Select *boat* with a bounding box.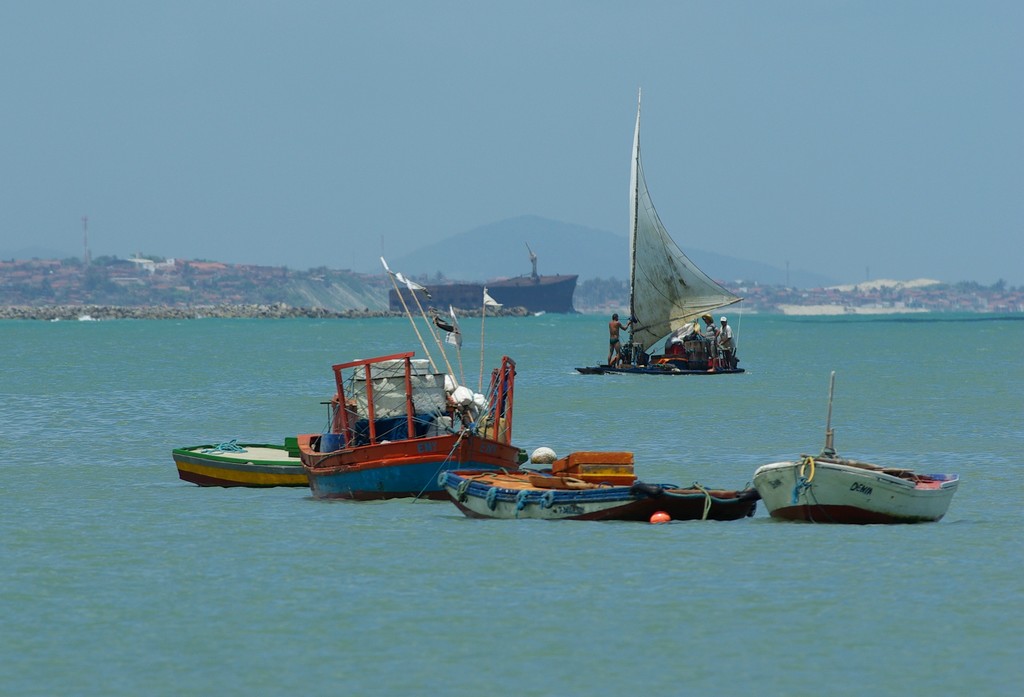
box=[434, 449, 771, 526].
